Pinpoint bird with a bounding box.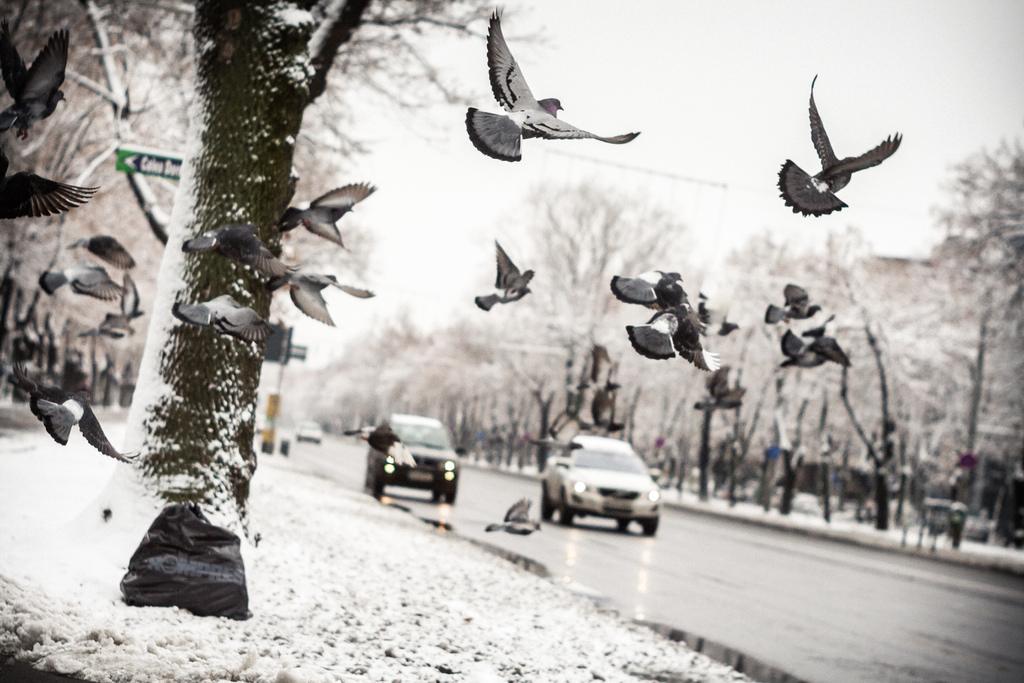
(769, 342, 848, 372).
